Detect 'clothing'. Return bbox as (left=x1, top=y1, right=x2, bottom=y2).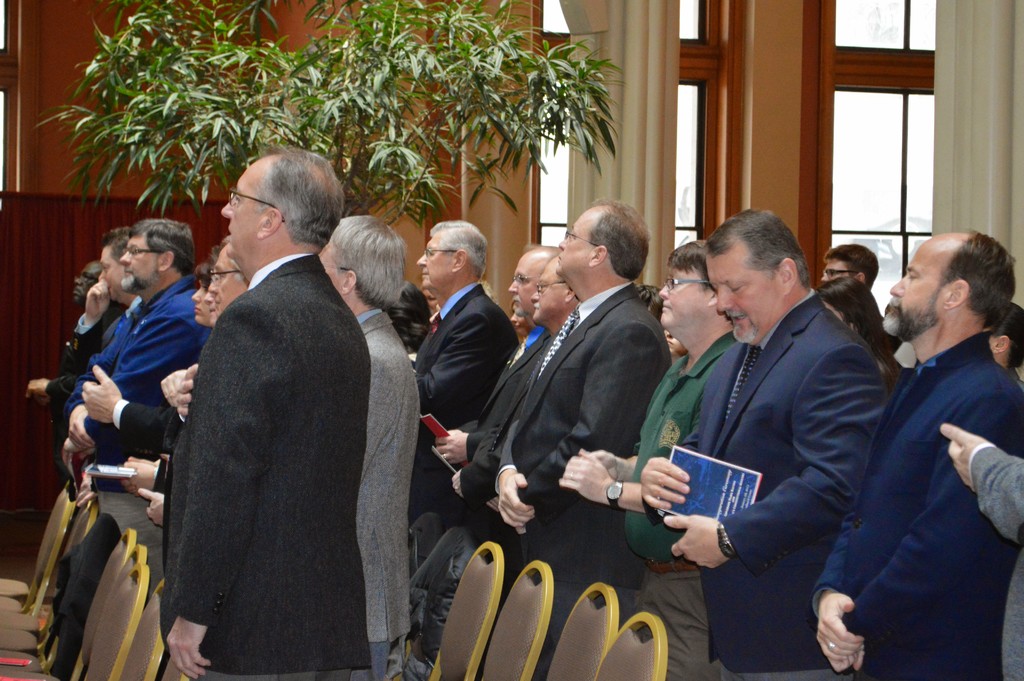
(left=171, top=261, right=383, bottom=671).
